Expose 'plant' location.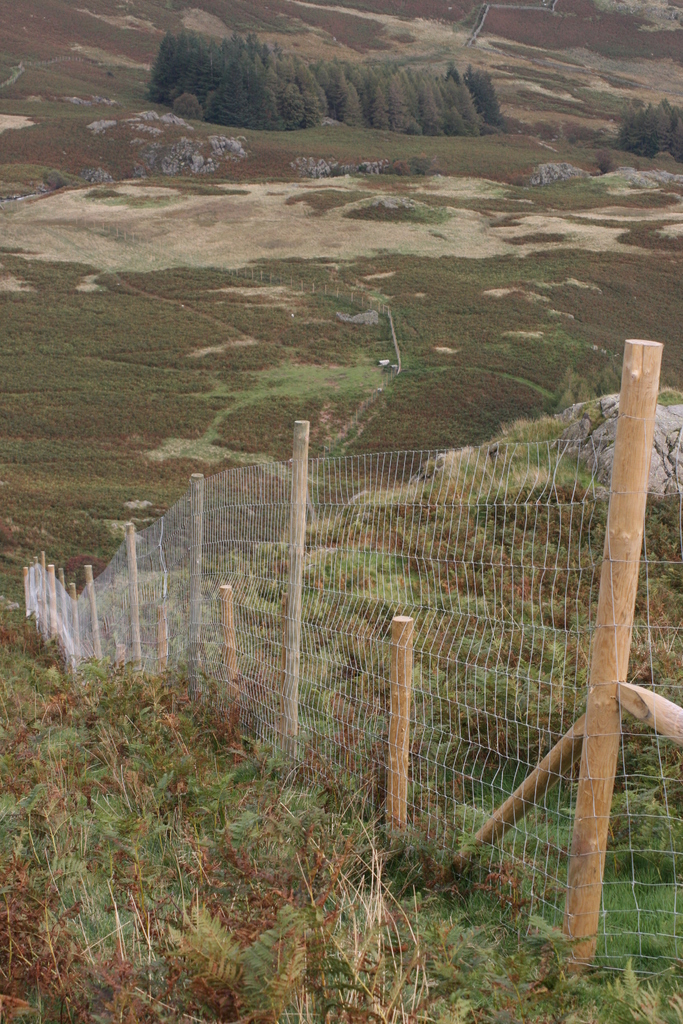
Exposed at BBox(388, 152, 438, 176).
